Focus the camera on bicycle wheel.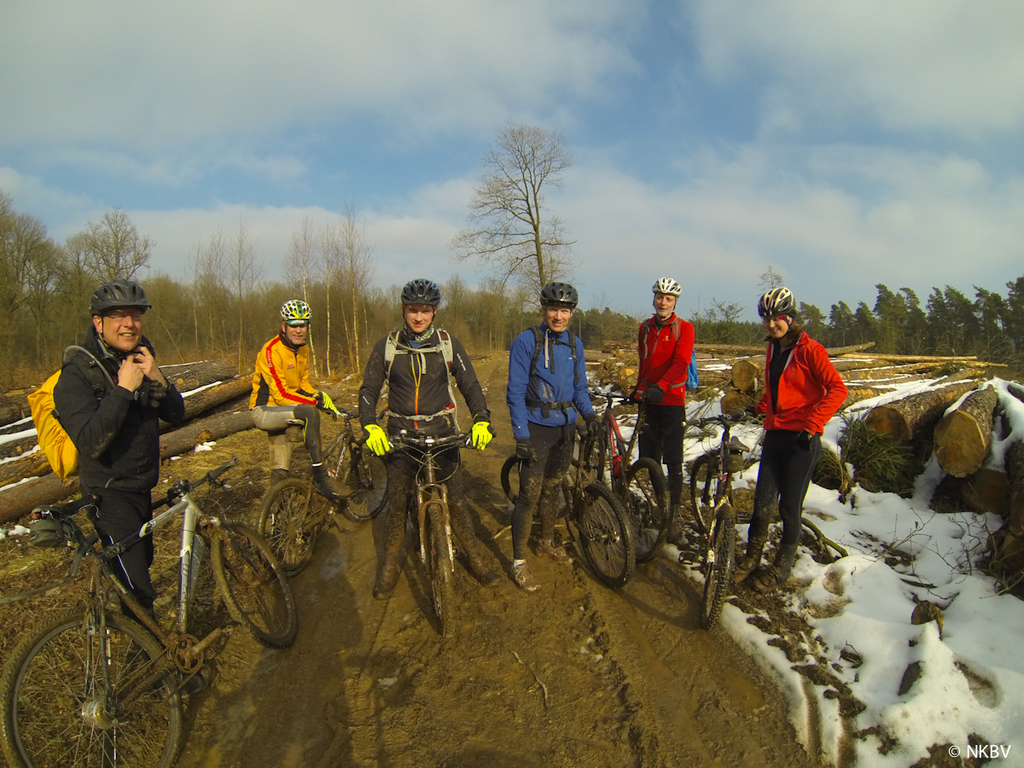
Focus region: 699,498,736,634.
